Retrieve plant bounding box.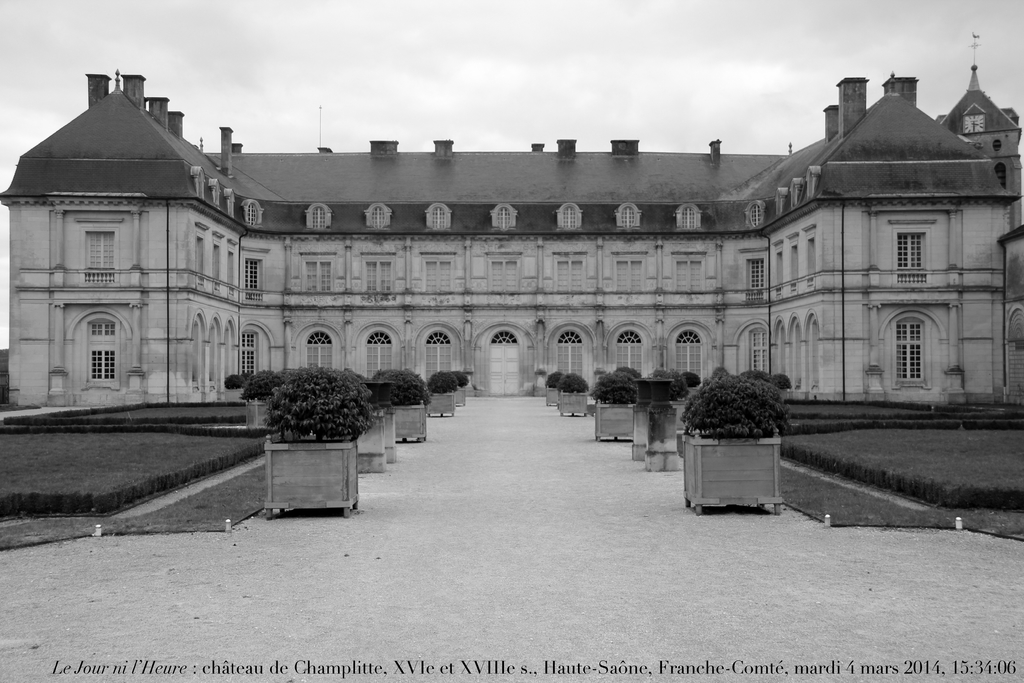
Bounding box: 428,368,461,397.
